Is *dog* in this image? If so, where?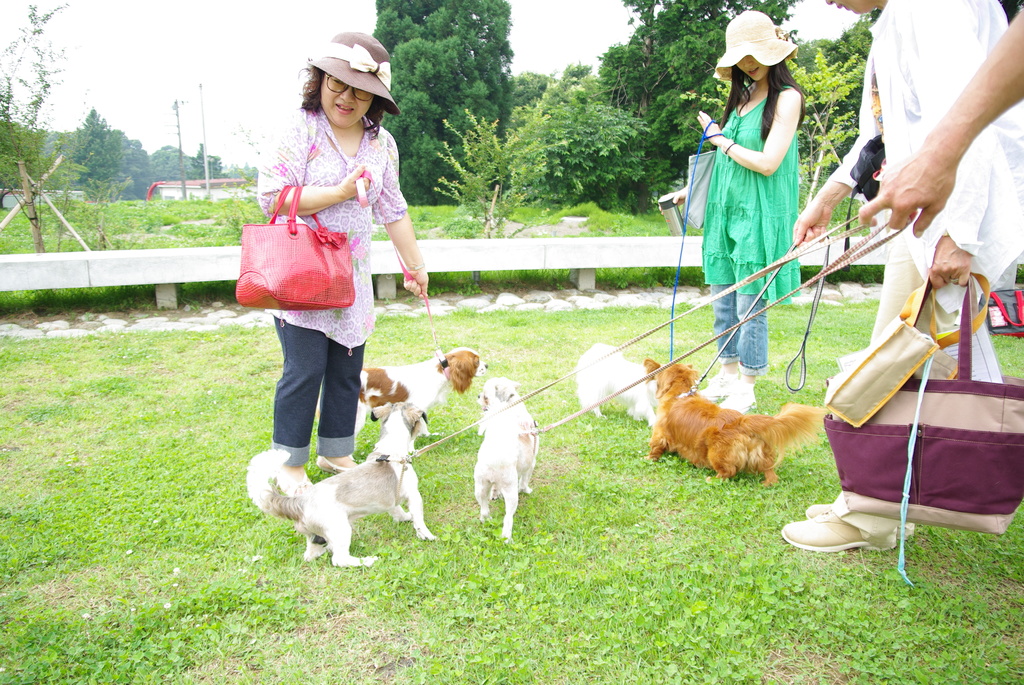
Yes, at rect(247, 399, 428, 572).
